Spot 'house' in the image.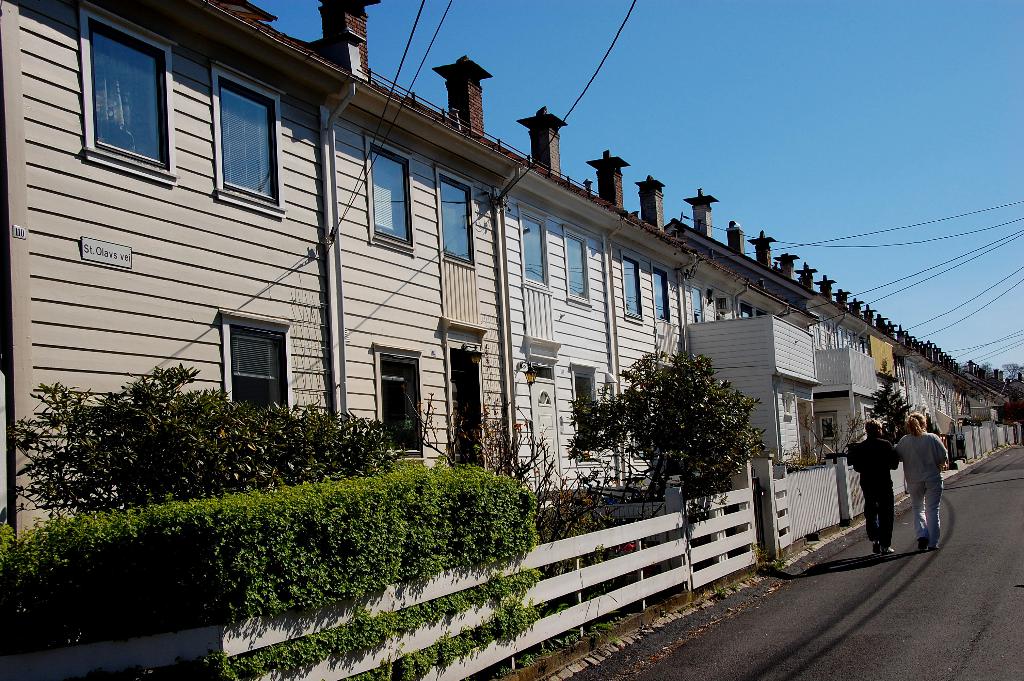
'house' found at l=0, t=53, r=936, b=496.
